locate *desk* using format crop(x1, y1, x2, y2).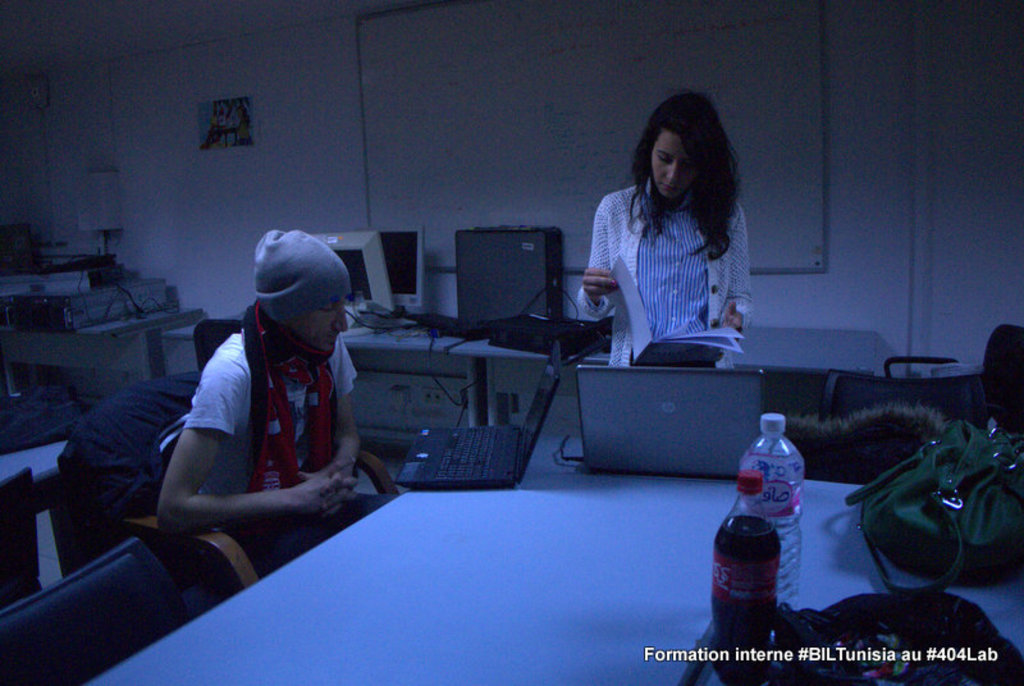
crop(581, 323, 911, 371).
